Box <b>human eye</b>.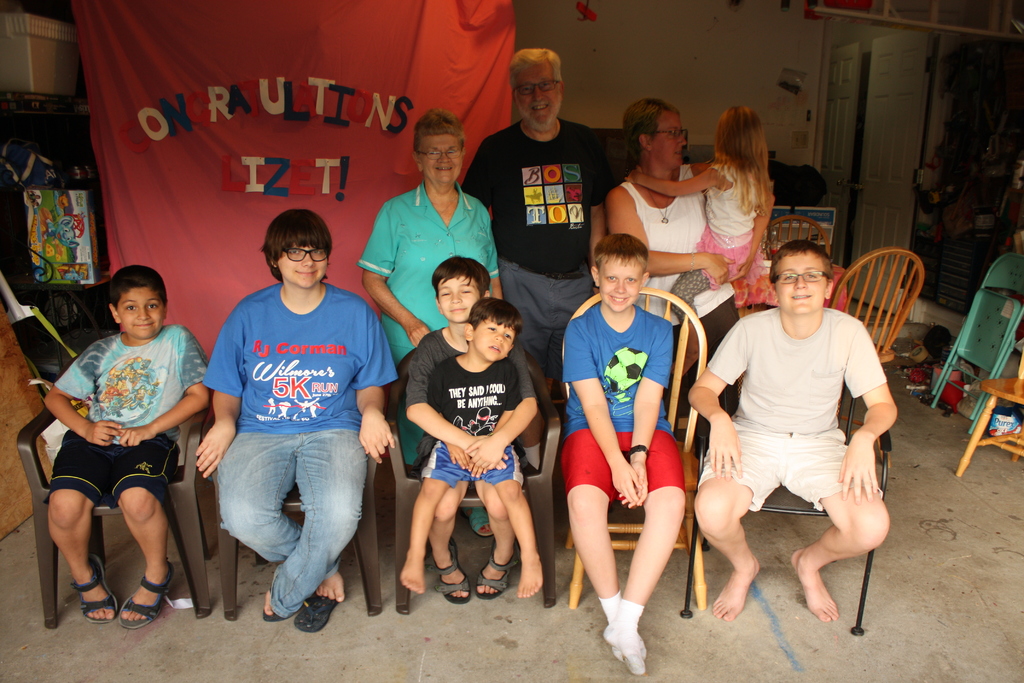
(623, 277, 638, 289).
